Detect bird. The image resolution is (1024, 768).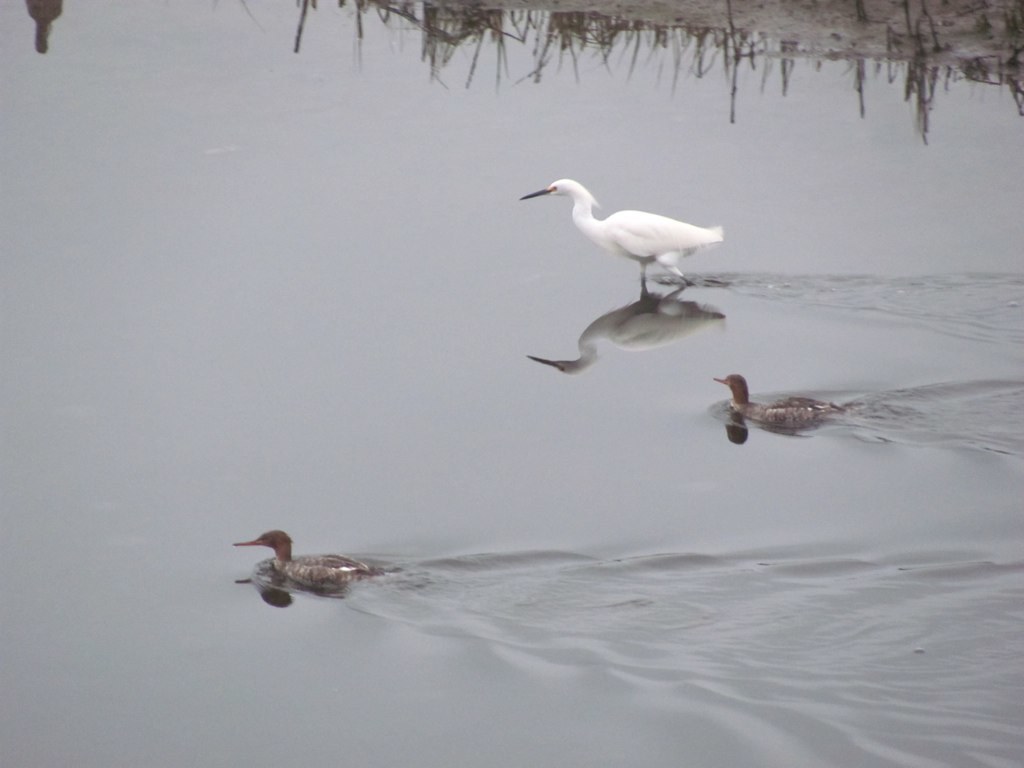
237,526,377,594.
